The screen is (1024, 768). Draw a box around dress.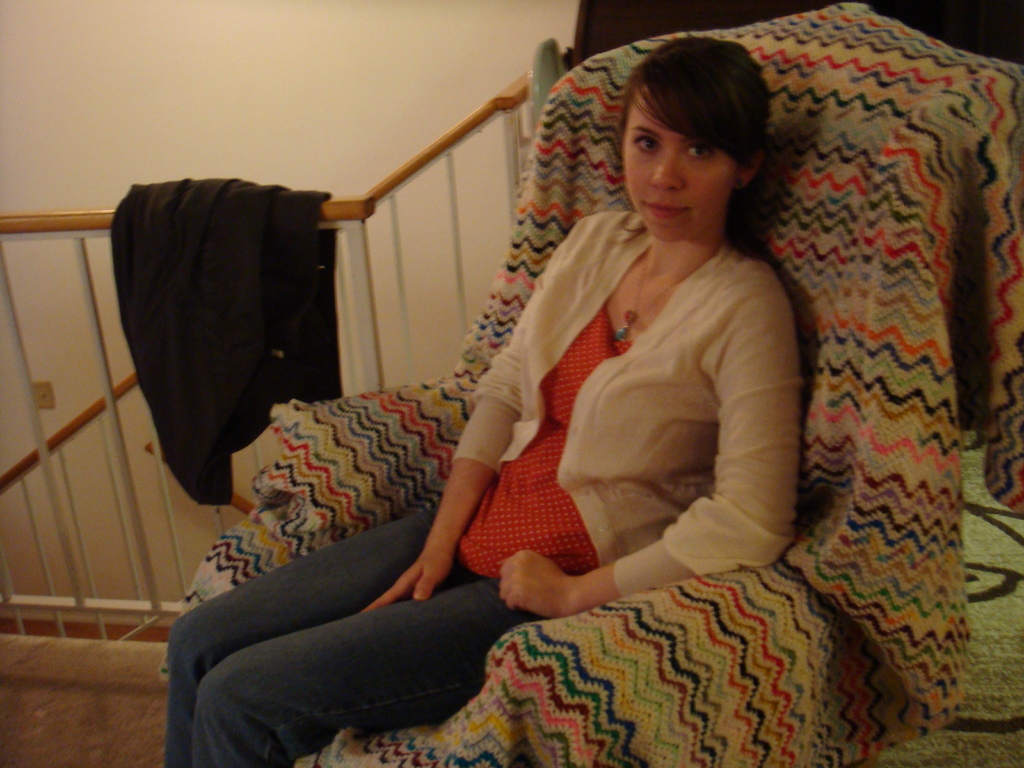
select_region(289, 66, 959, 745).
